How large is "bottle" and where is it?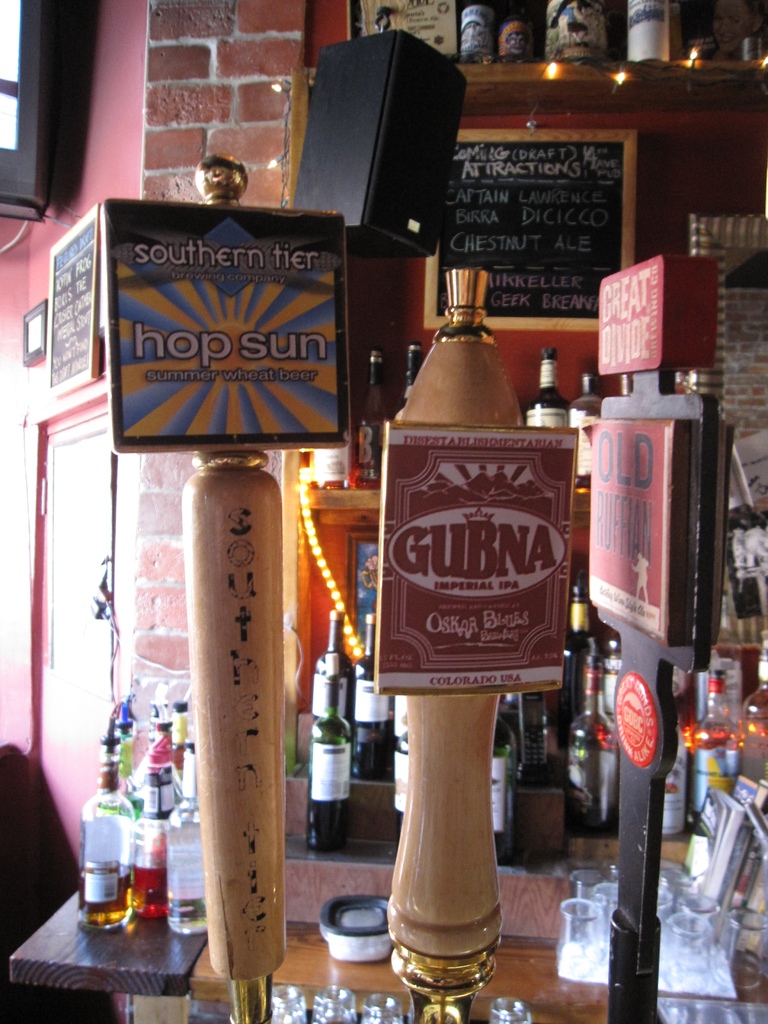
Bounding box: 313/979/358/1023.
